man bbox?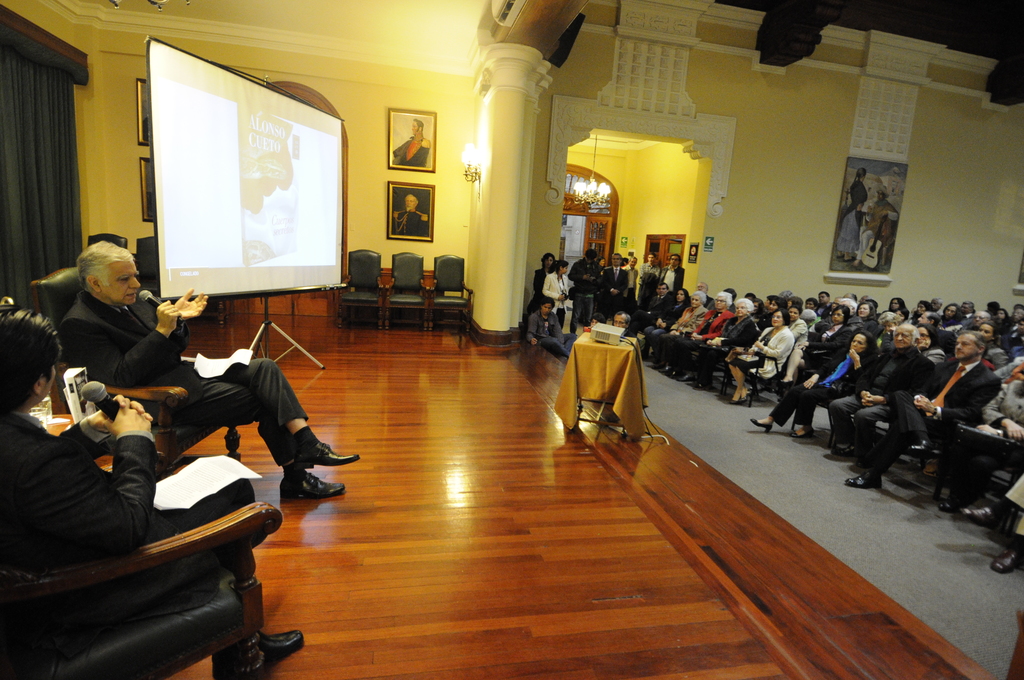
[856,184,906,273]
